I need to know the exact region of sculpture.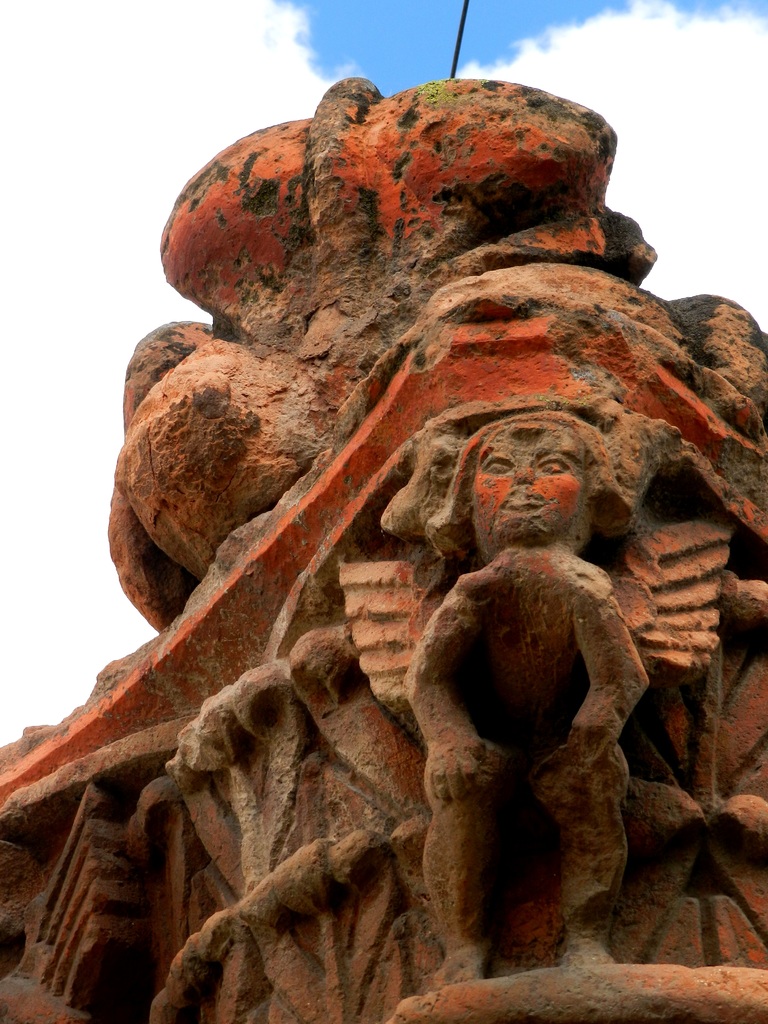
Region: x1=396, y1=419, x2=684, y2=993.
